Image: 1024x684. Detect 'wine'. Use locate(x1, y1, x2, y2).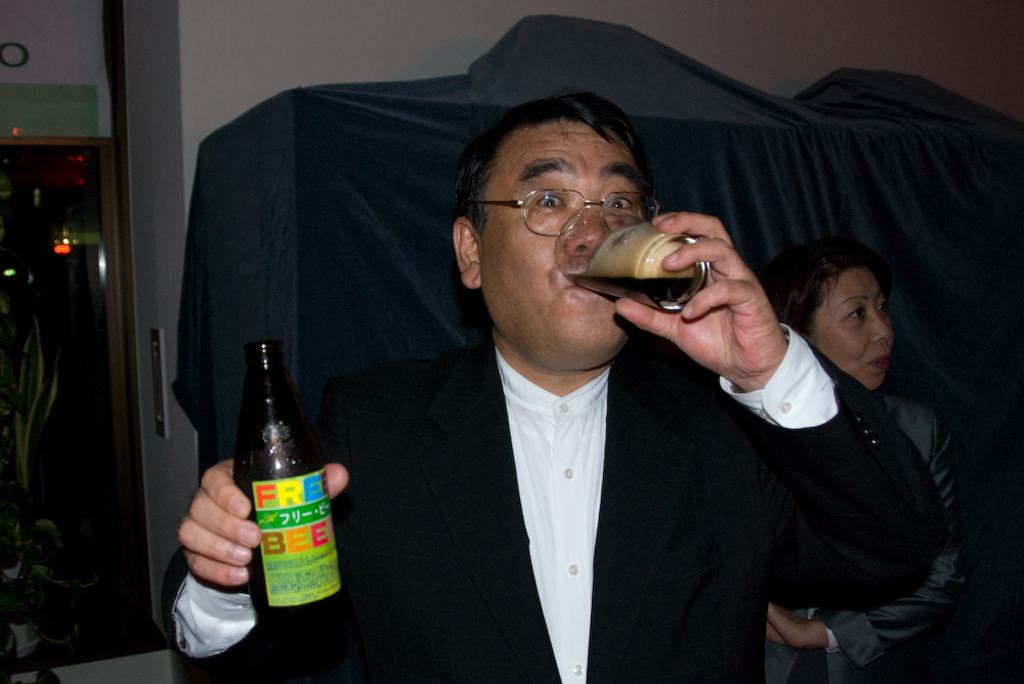
locate(558, 265, 705, 312).
